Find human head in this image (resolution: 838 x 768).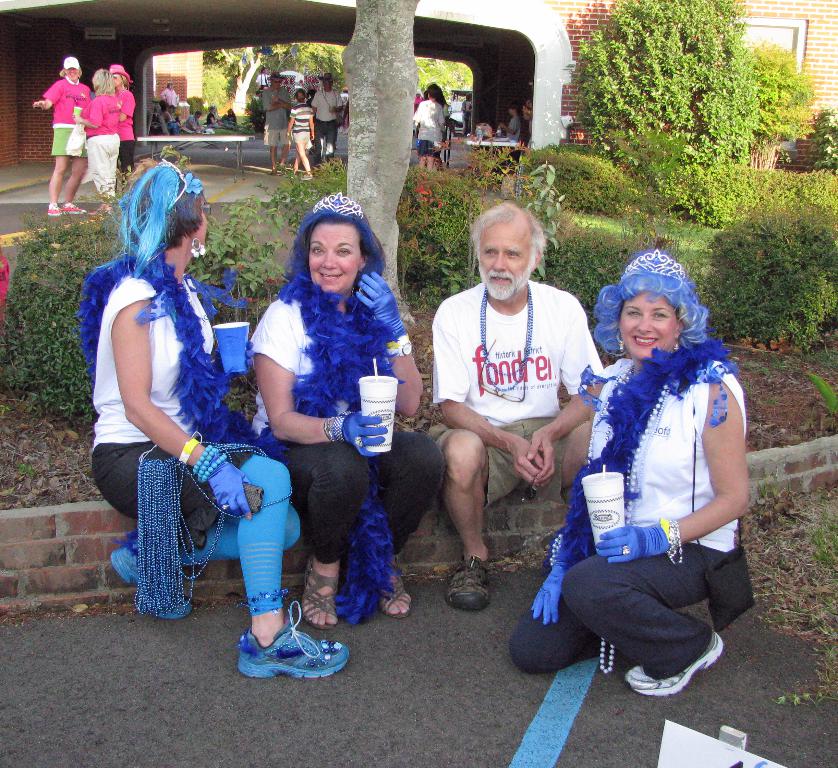
<box>90,68,116,92</box>.
